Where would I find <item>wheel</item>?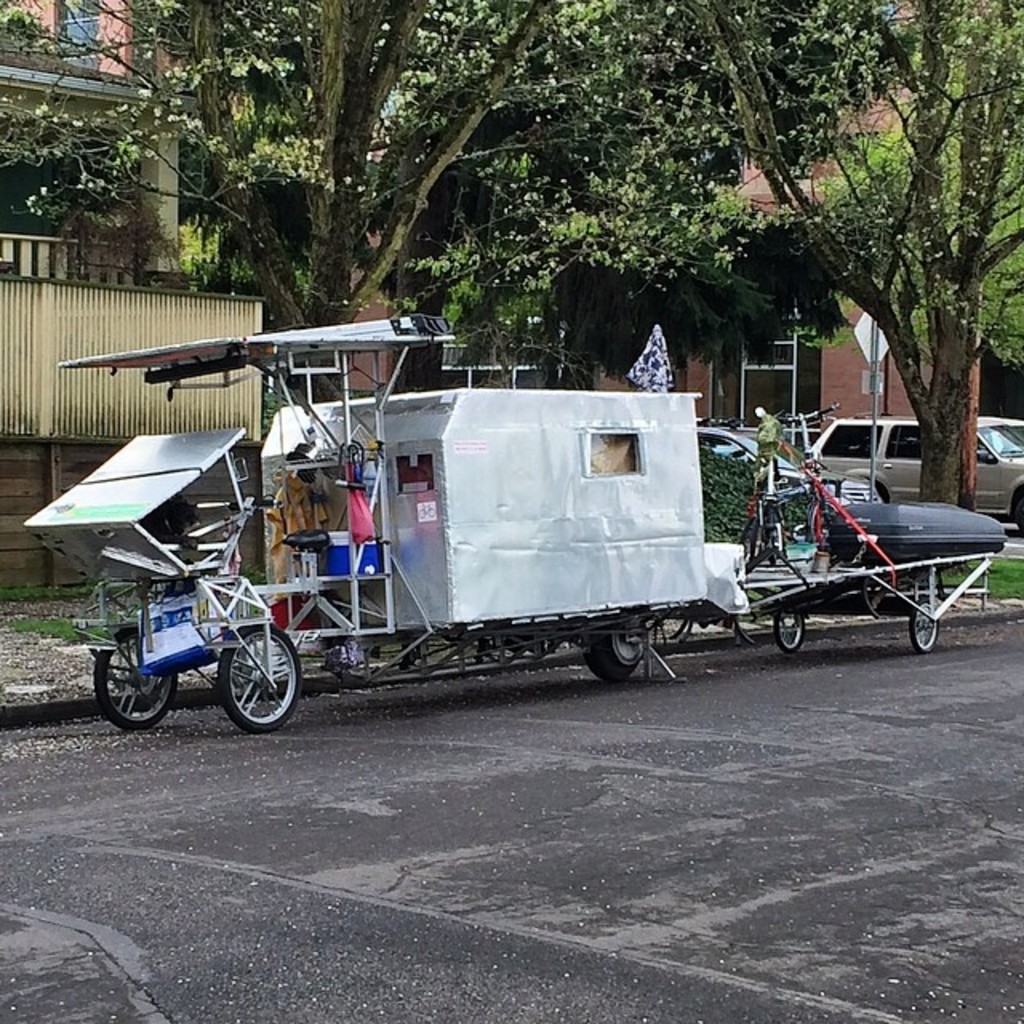
At pyautogui.locateOnScreen(91, 622, 182, 733).
